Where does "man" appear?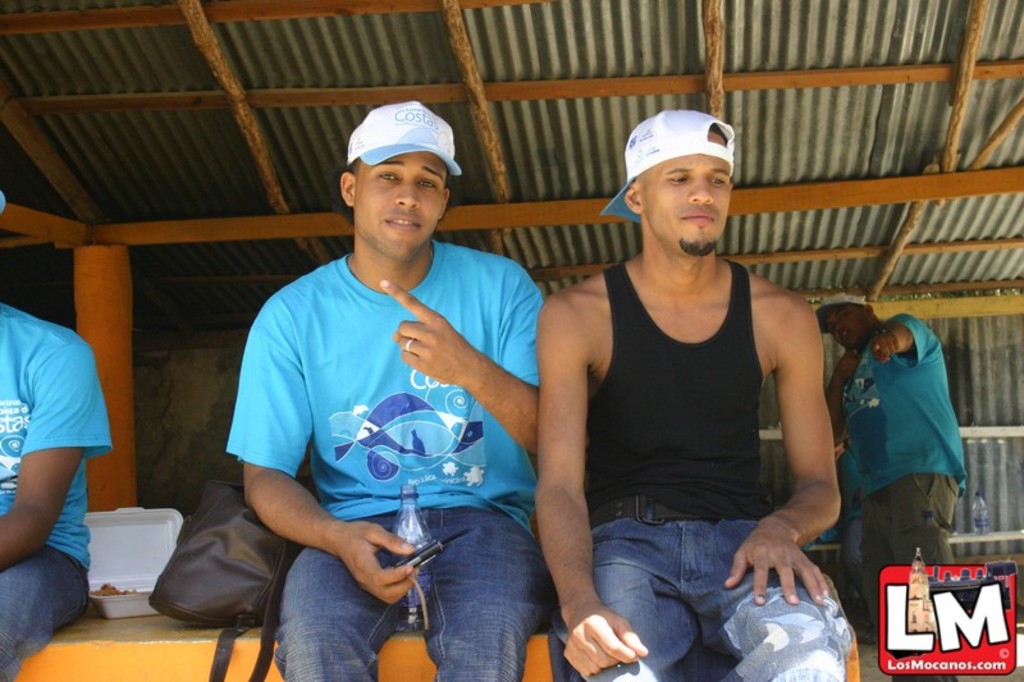
Appears at 211,96,553,681.
